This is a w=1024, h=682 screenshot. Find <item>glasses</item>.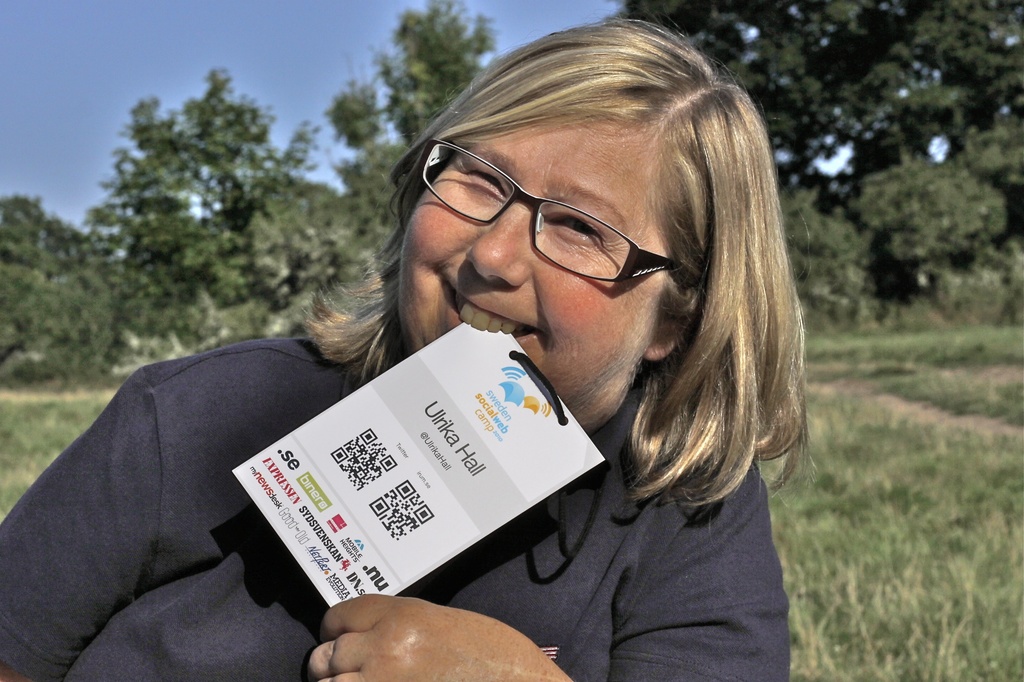
Bounding box: l=415, t=141, r=683, b=279.
